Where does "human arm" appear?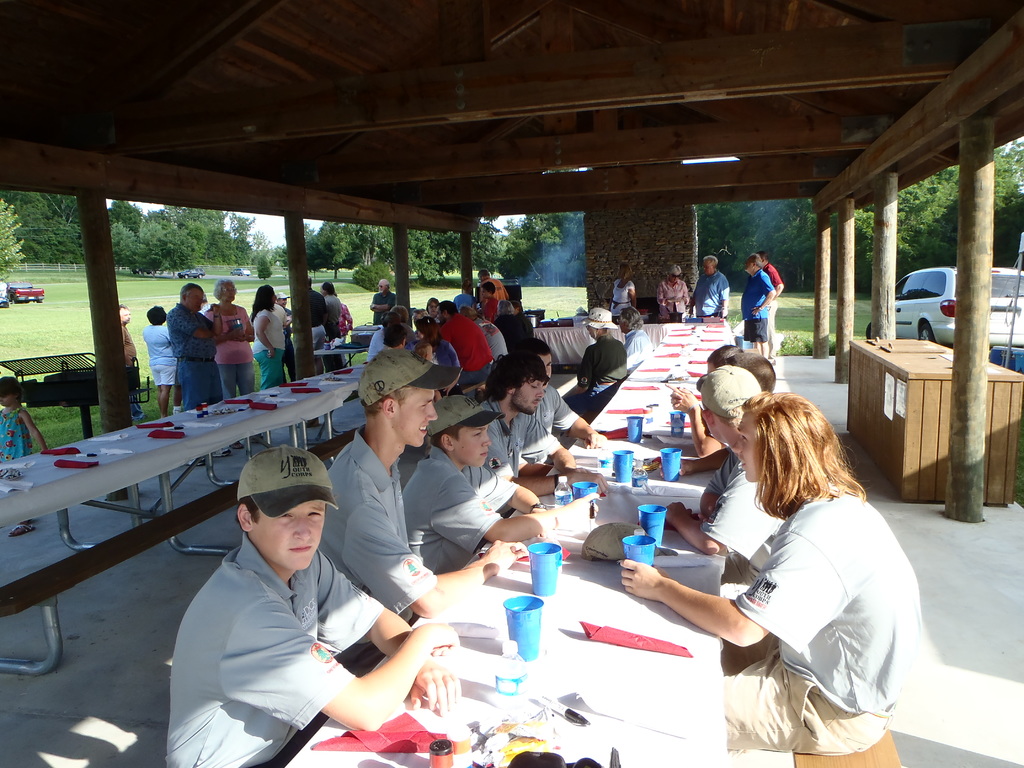
Appears at pyautogui.locateOnScreen(429, 444, 544, 542).
